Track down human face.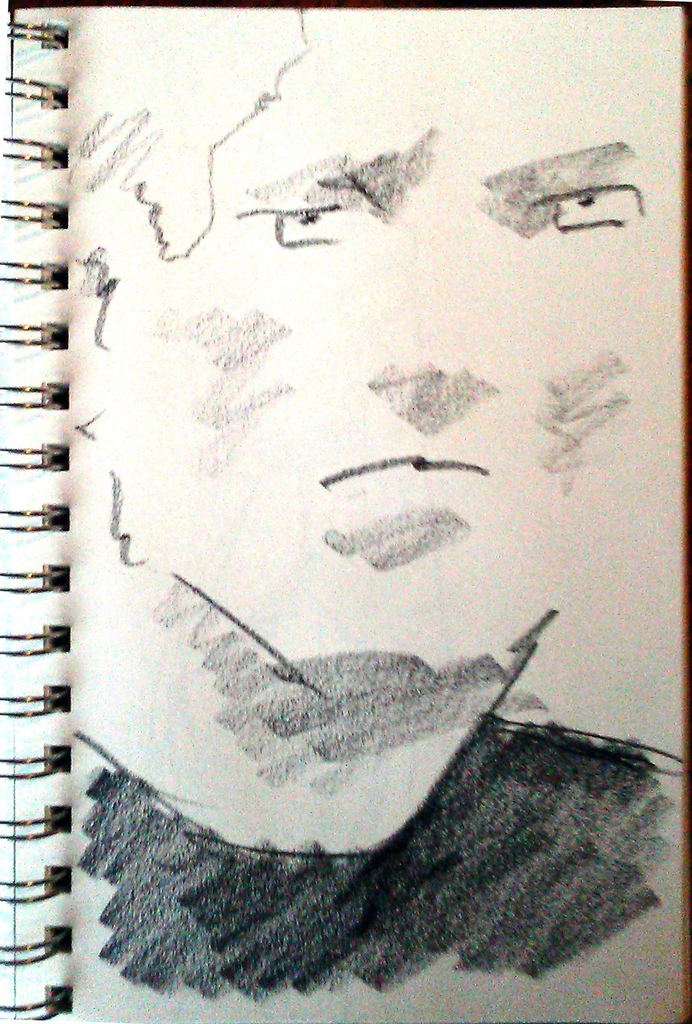
Tracked to <bbox>79, 3, 665, 713</bbox>.
